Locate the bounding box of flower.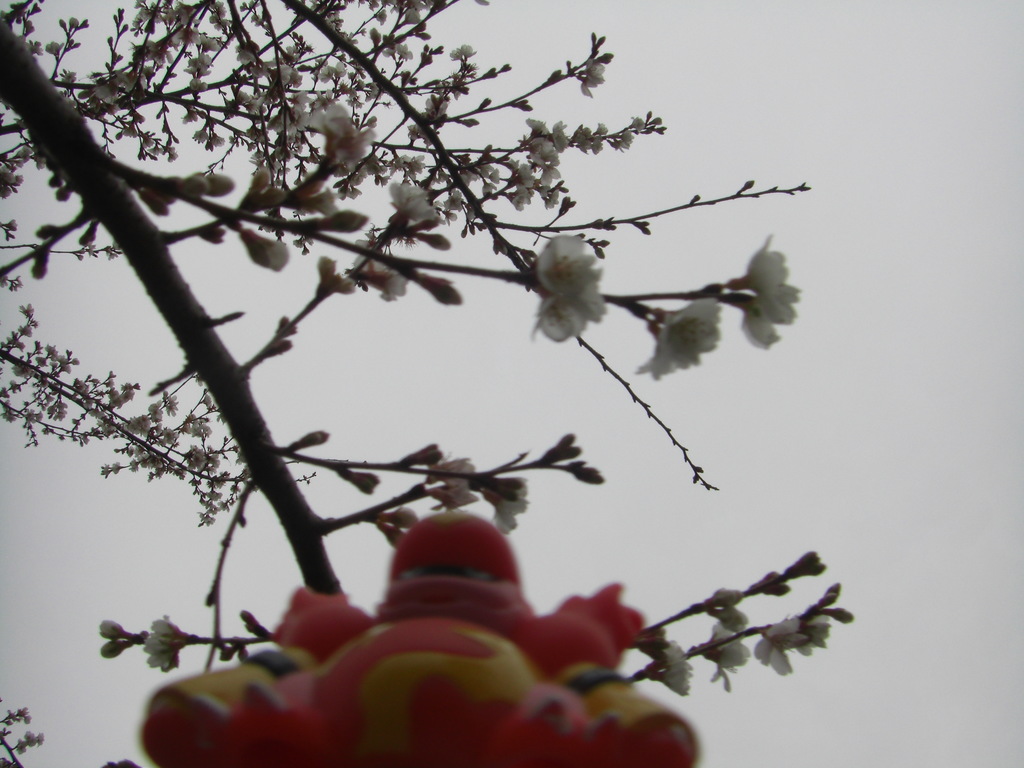
Bounding box: locate(293, 102, 372, 180).
